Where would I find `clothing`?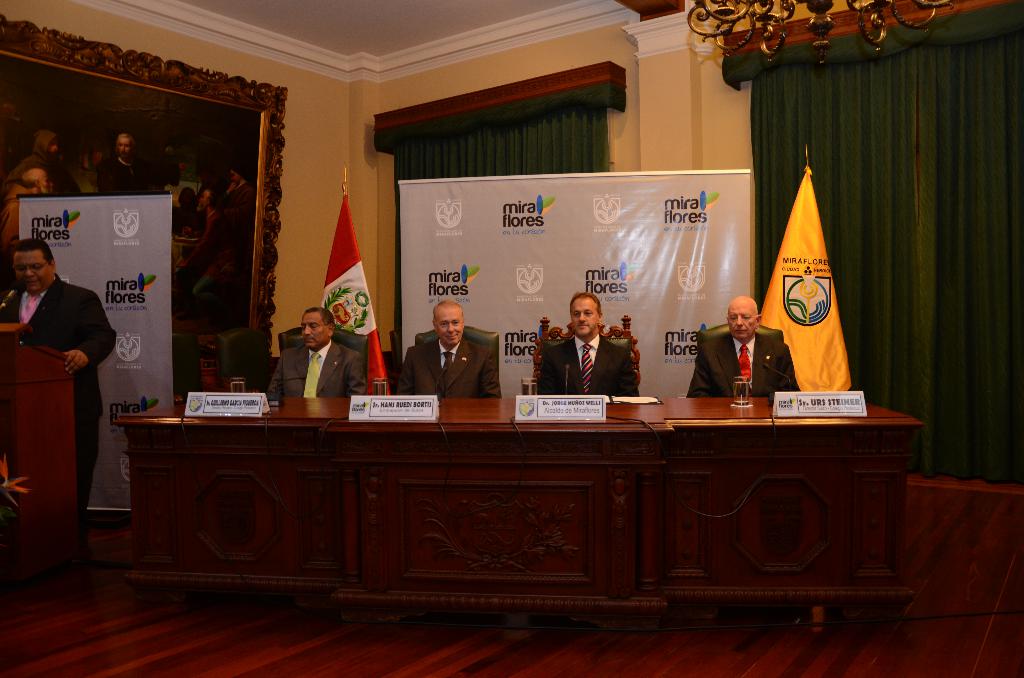
At rect(396, 333, 501, 399).
